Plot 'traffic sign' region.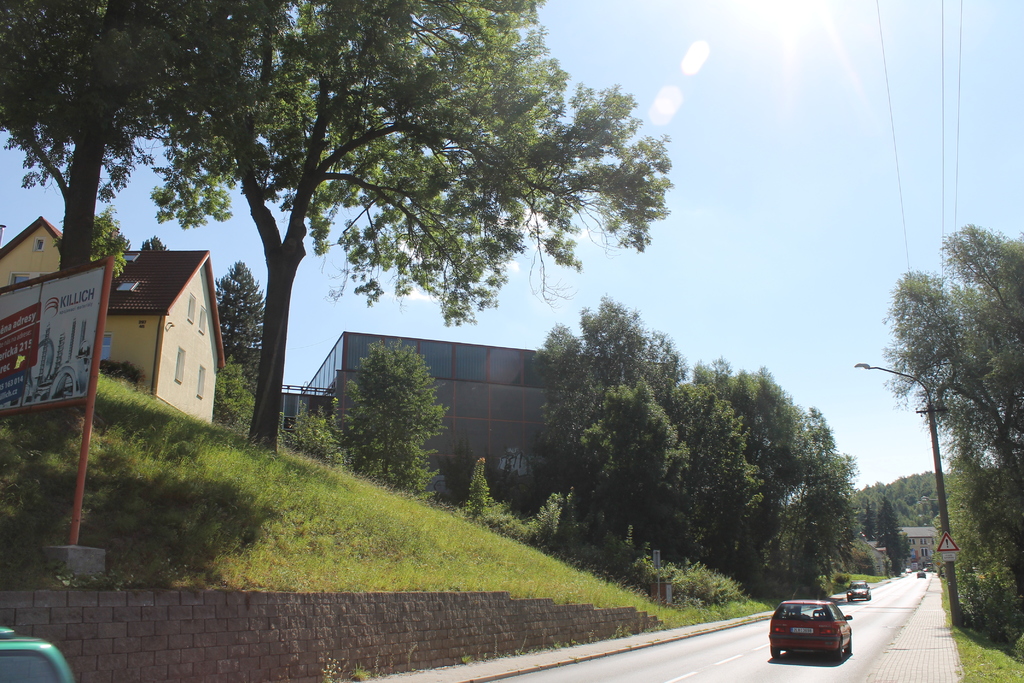
Plotted at pyautogui.locateOnScreen(937, 532, 958, 551).
